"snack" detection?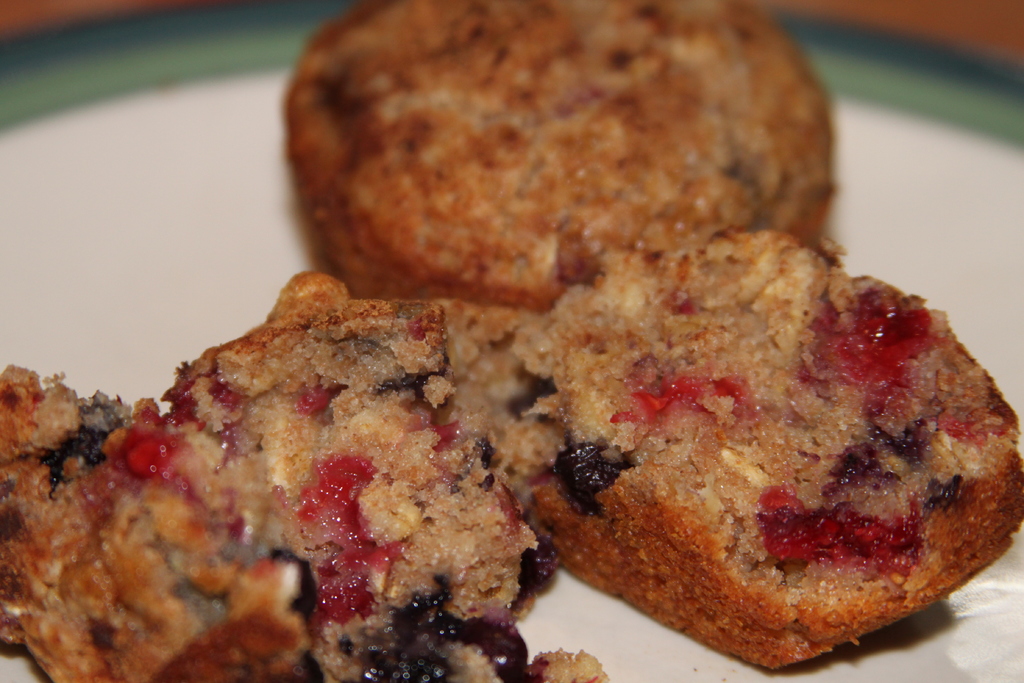
bbox=[0, 268, 611, 682]
